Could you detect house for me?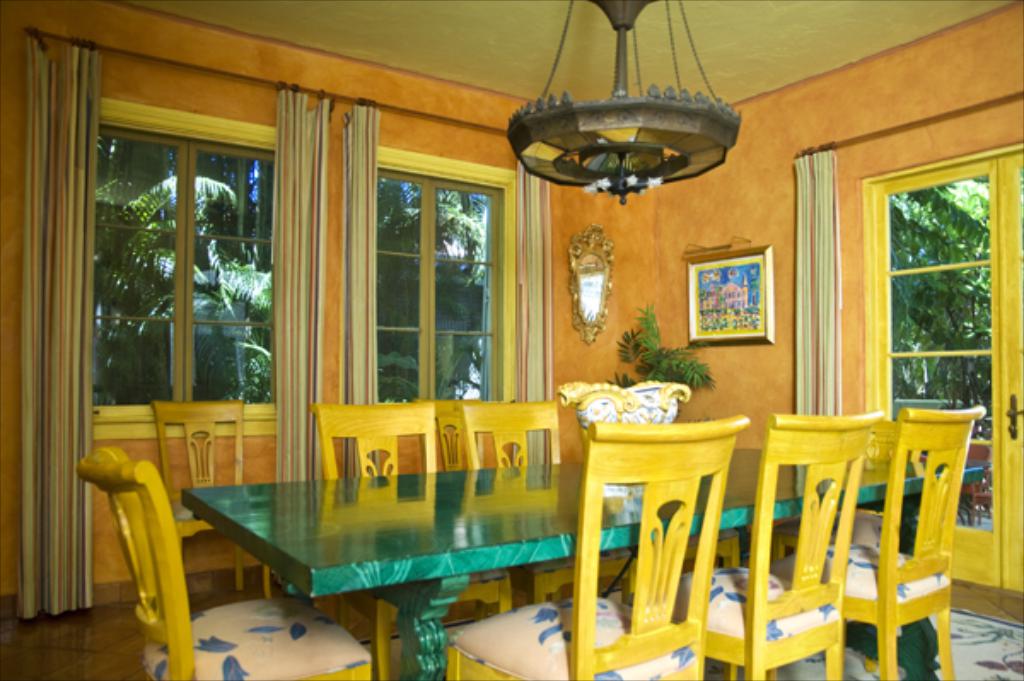
Detection result: [x1=0, y1=0, x2=1023, y2=643].
